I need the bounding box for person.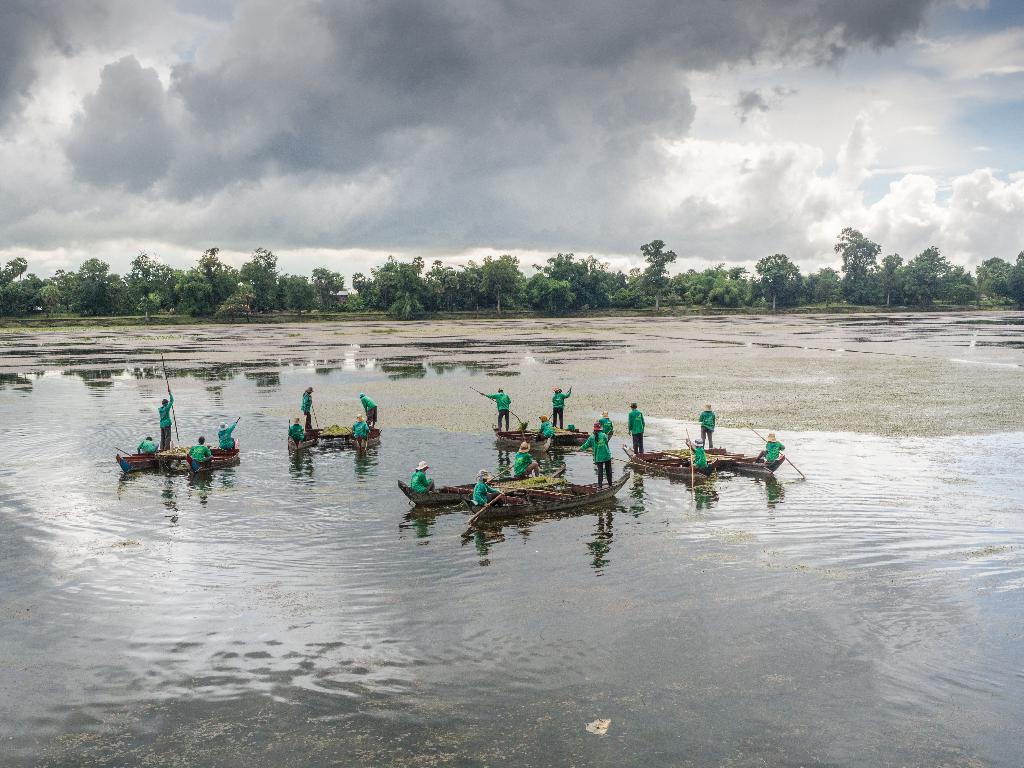
Here it is: 218,419,236,451.
